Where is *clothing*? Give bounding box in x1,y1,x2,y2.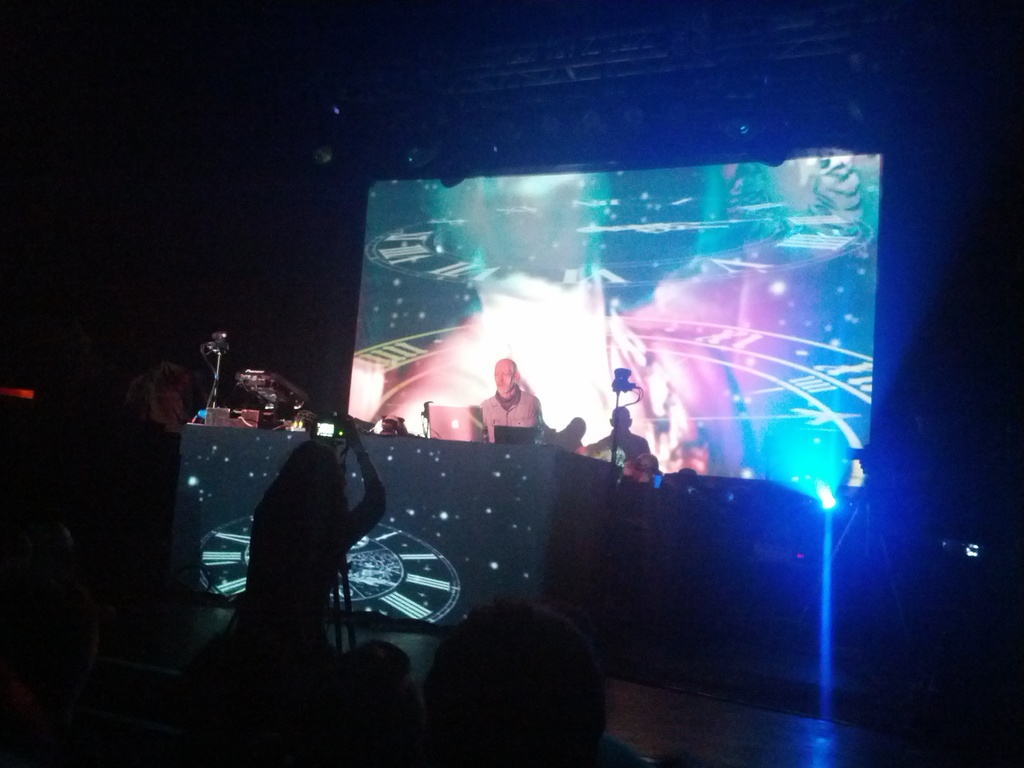
476,384,535,444.
